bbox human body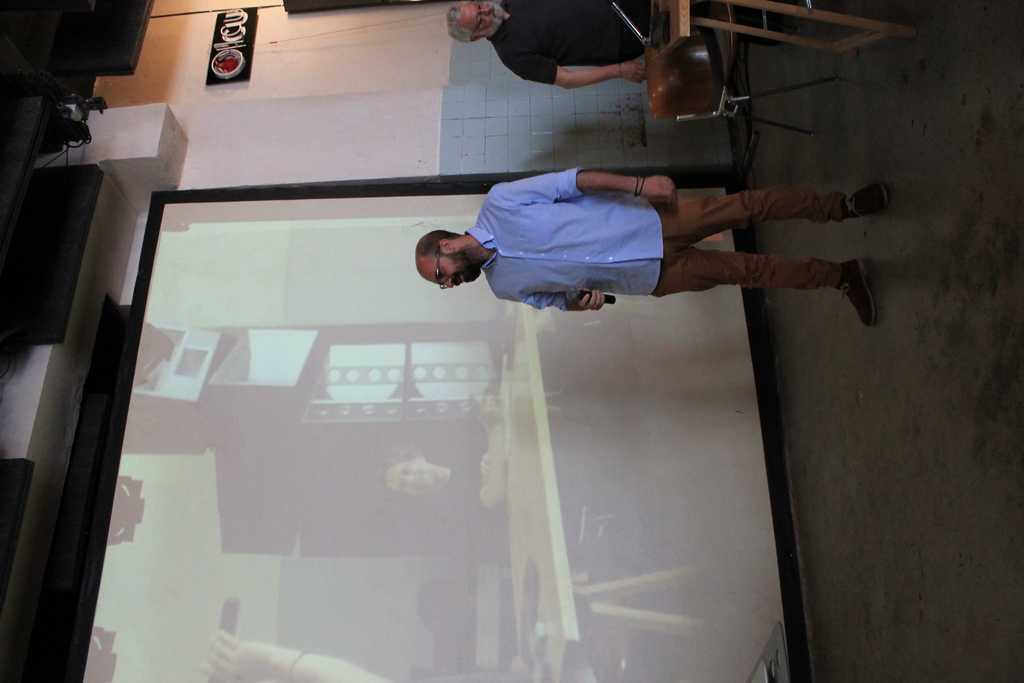
[402, 143, 860, 348]
